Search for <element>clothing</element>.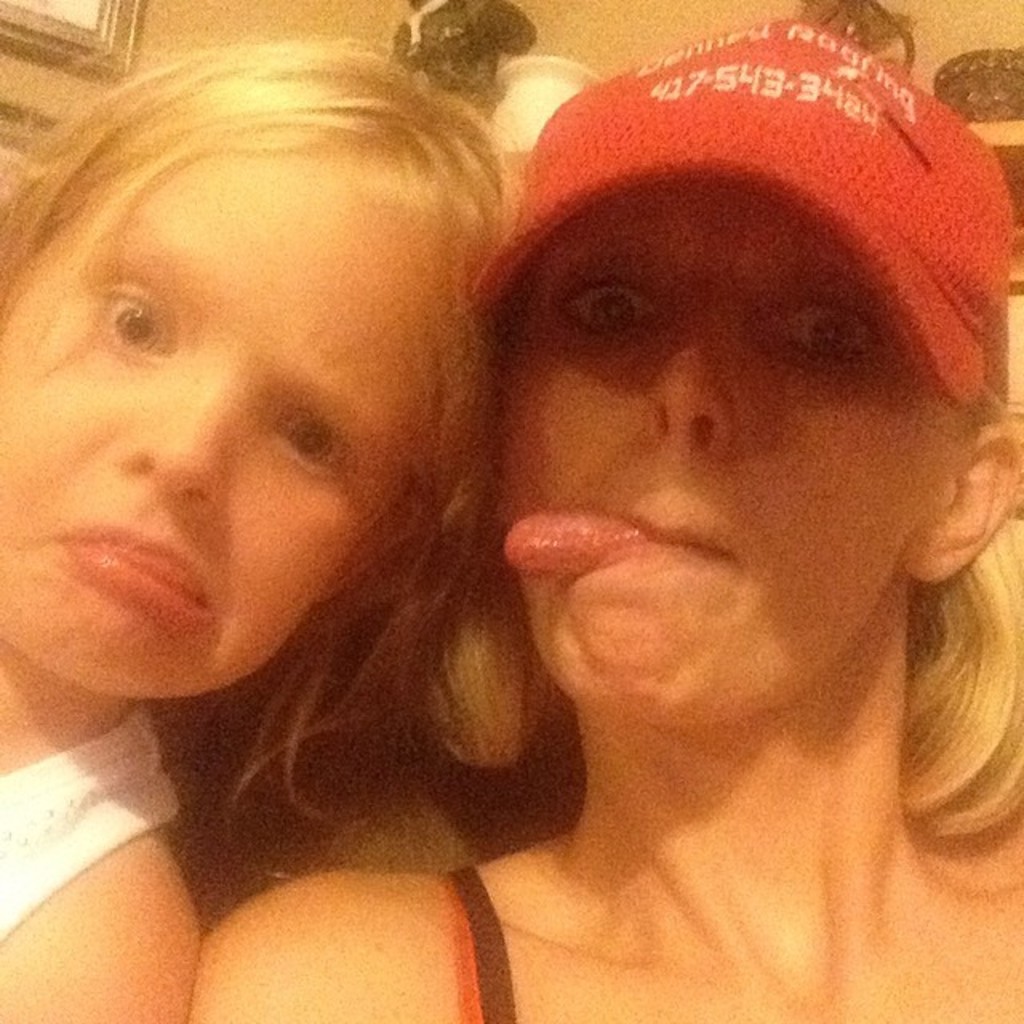
Found at [left=0, top=707, right=187, bottom=952].
